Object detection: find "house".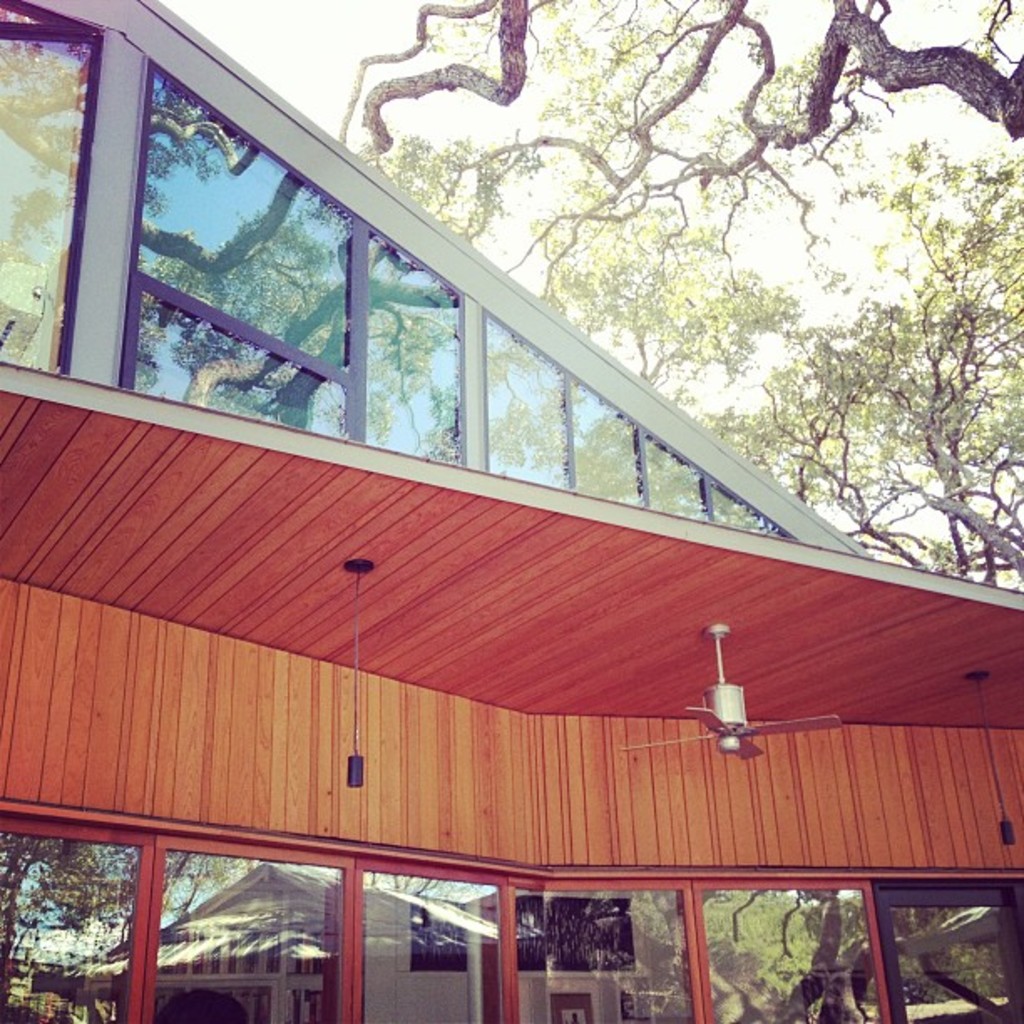
(left=136, top=865, right=505, bottom=1022).
